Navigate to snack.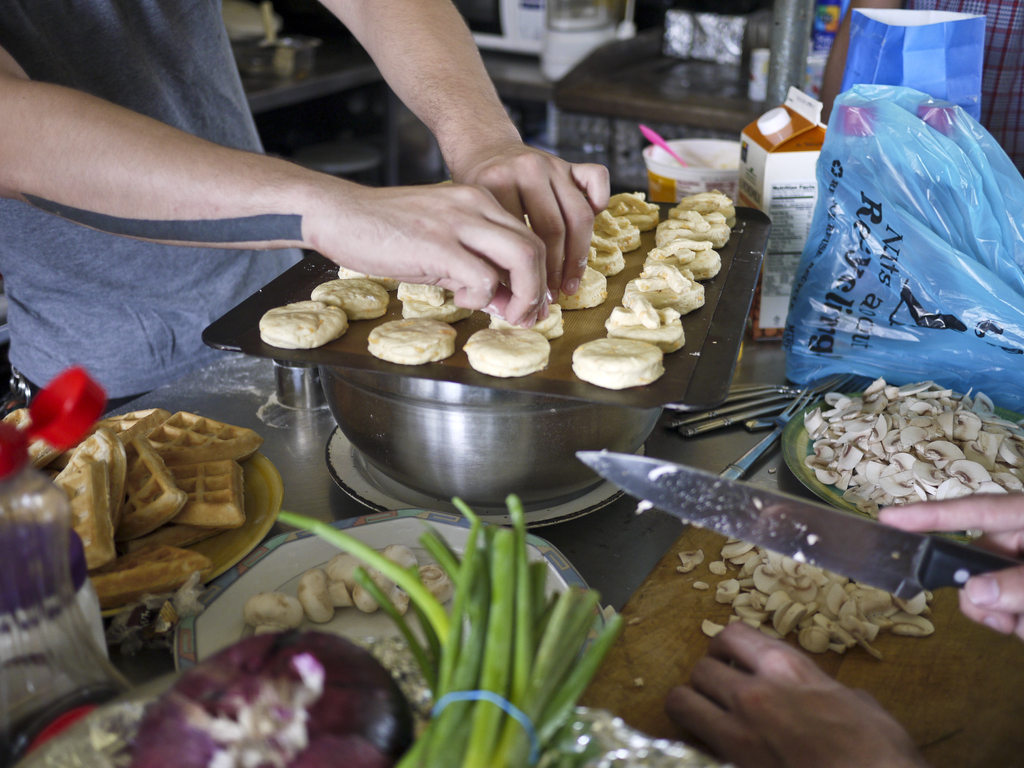
Navigation target: left=315, top=276, right=393, bottom=319.
